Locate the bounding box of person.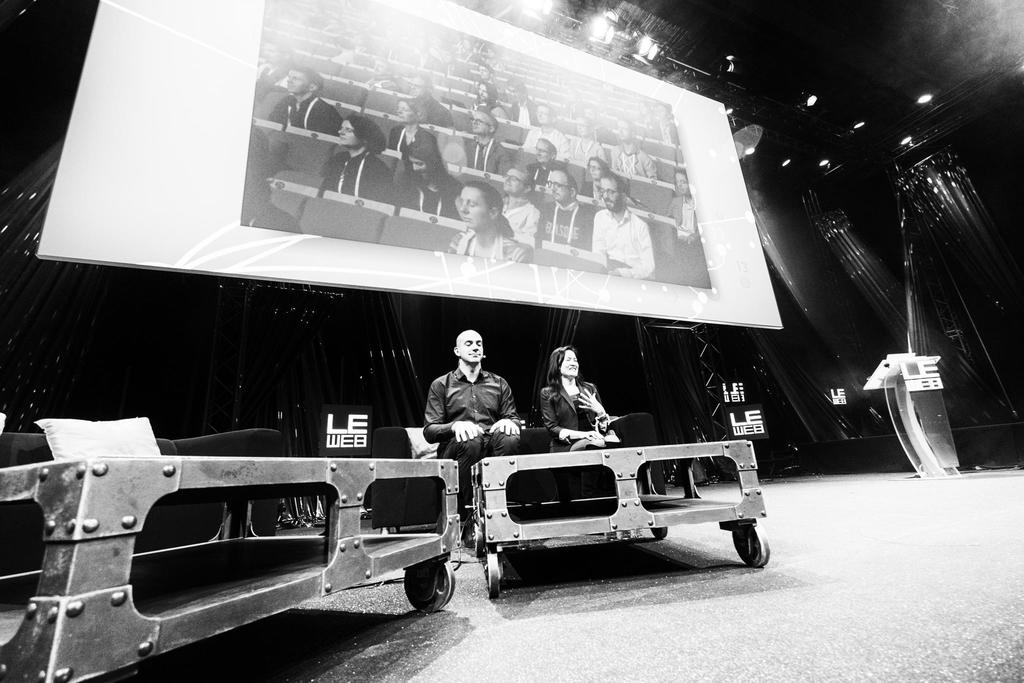
Bounding box: l=420, t=329, r=517, b=476.
